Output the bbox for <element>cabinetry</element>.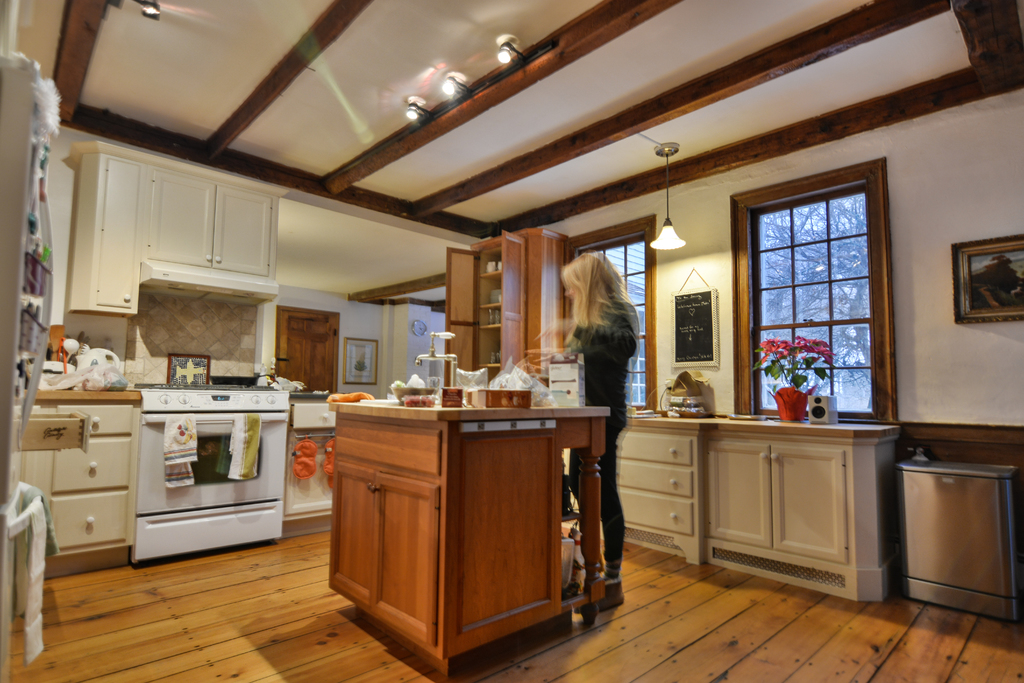
select_region(618, 400, 909, 600).
